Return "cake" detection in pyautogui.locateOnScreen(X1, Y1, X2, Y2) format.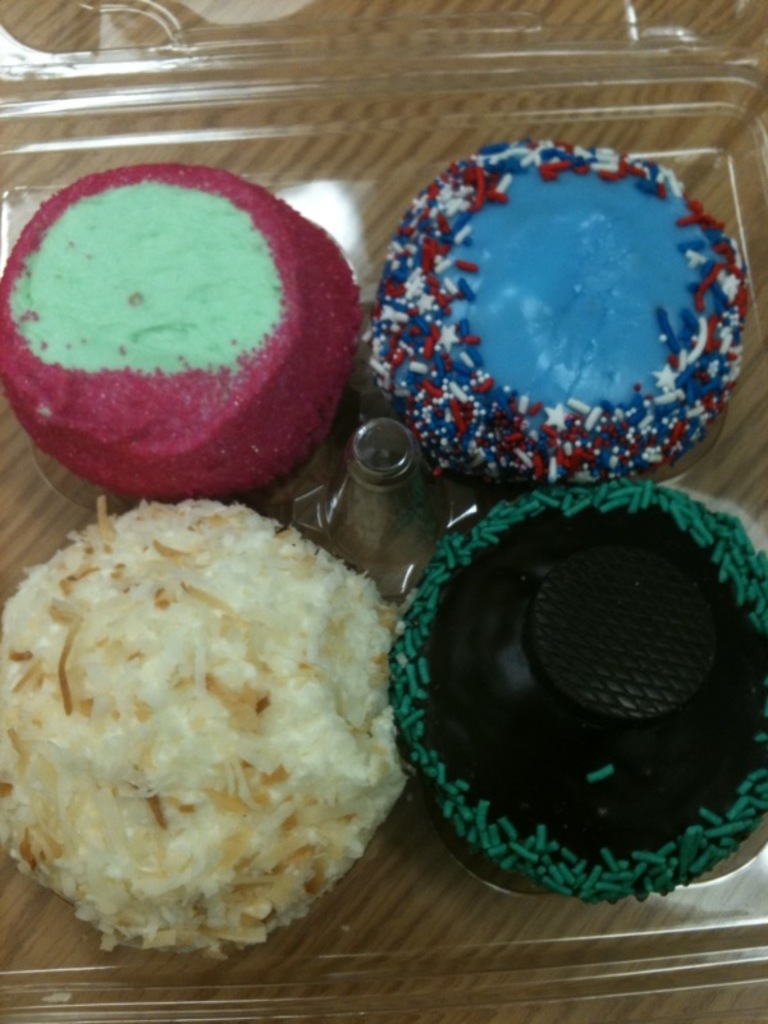
pyautogui.locateOnScreen(0, 490, 410, 961).
